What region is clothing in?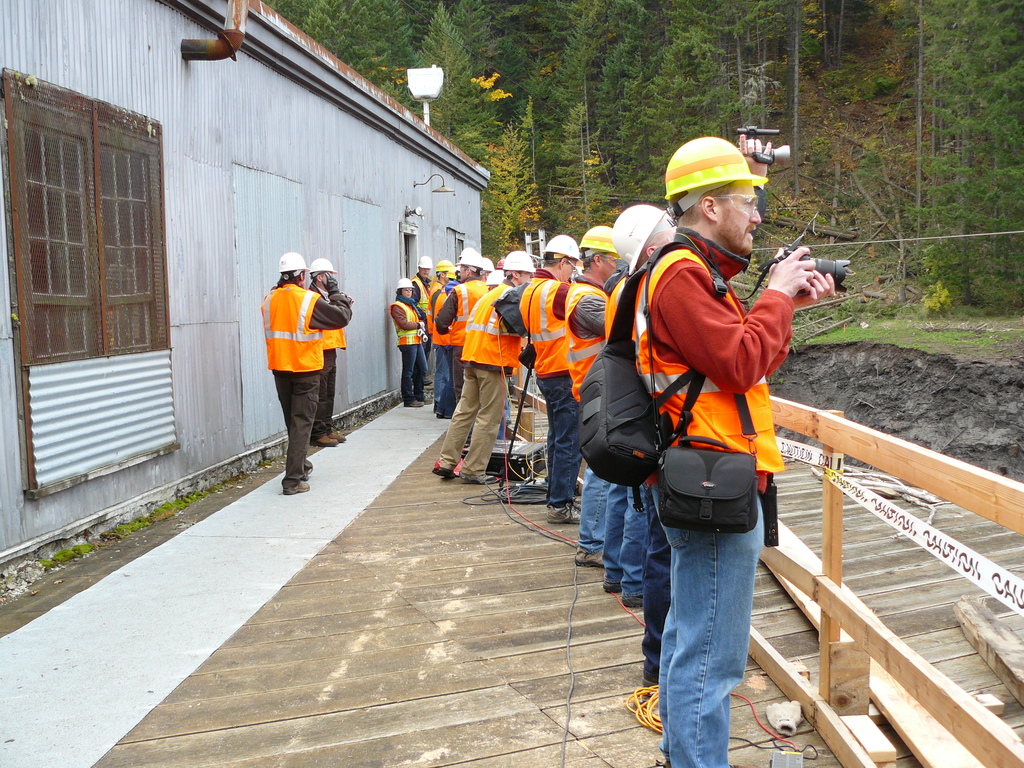
411/275/436/356.
